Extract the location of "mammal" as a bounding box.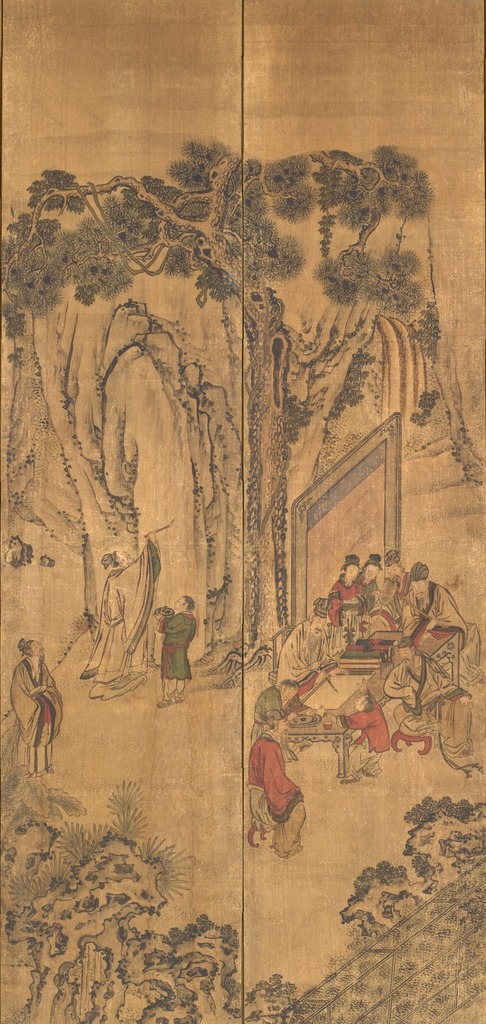
[x1=276, y1=594, x2=340, y2=695].
